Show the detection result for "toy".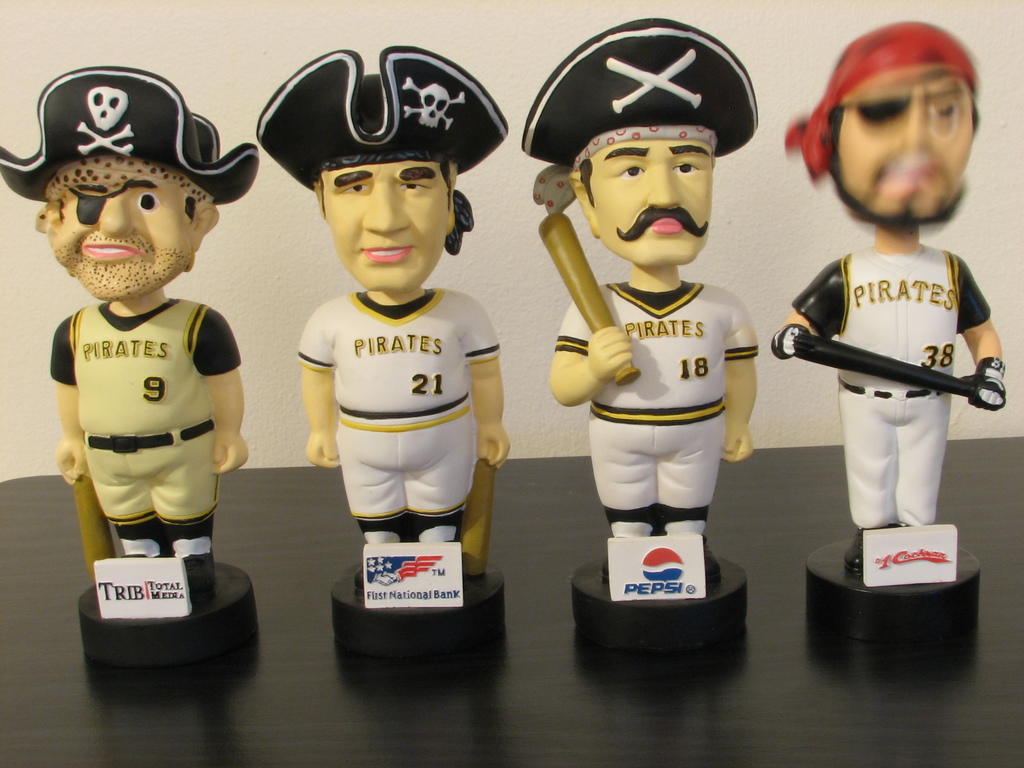
rect(771, 19, 1007, 644).
